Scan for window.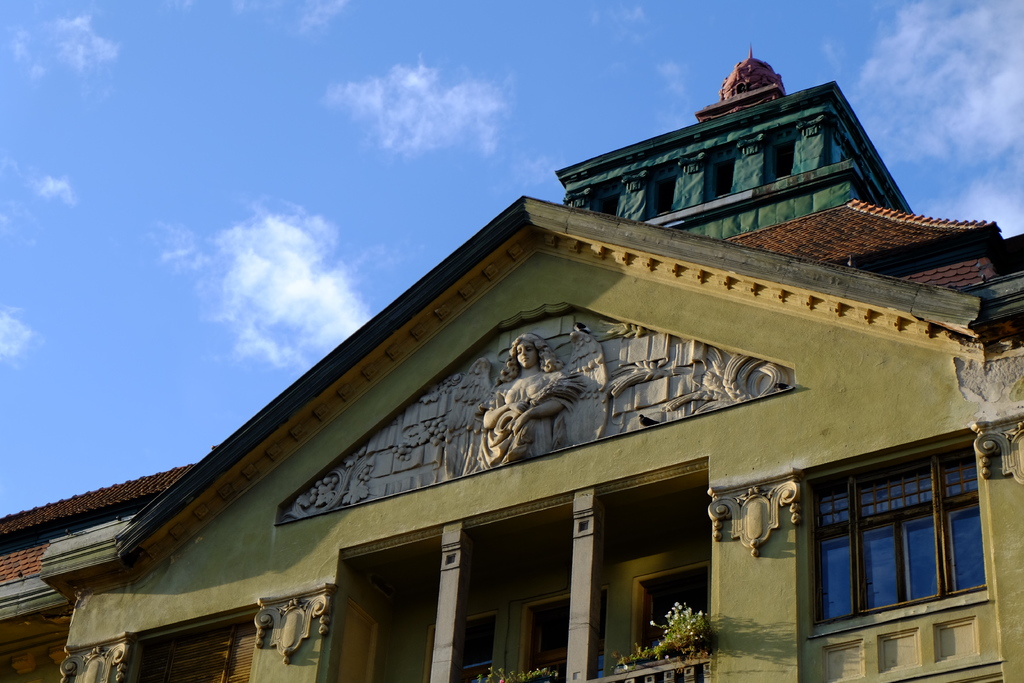
Scan result: rect(632, 562, 707, 682).
